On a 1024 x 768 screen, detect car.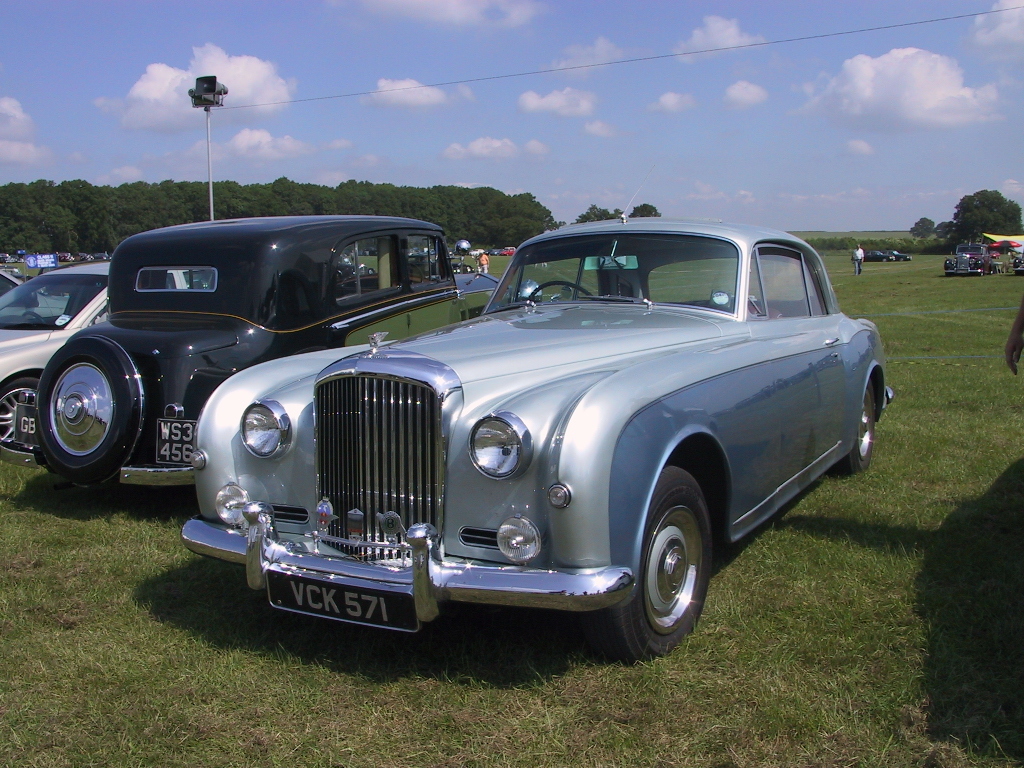
(500, 245, 509, 256).
